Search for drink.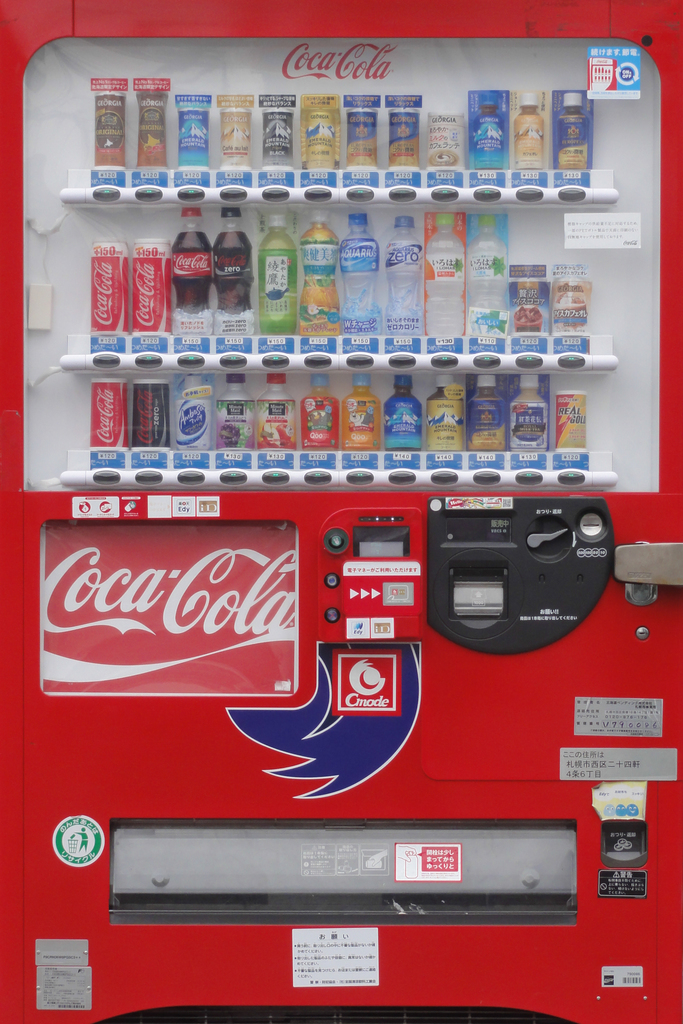
Found at [left=379, top=378, right=423, bottom=456].
